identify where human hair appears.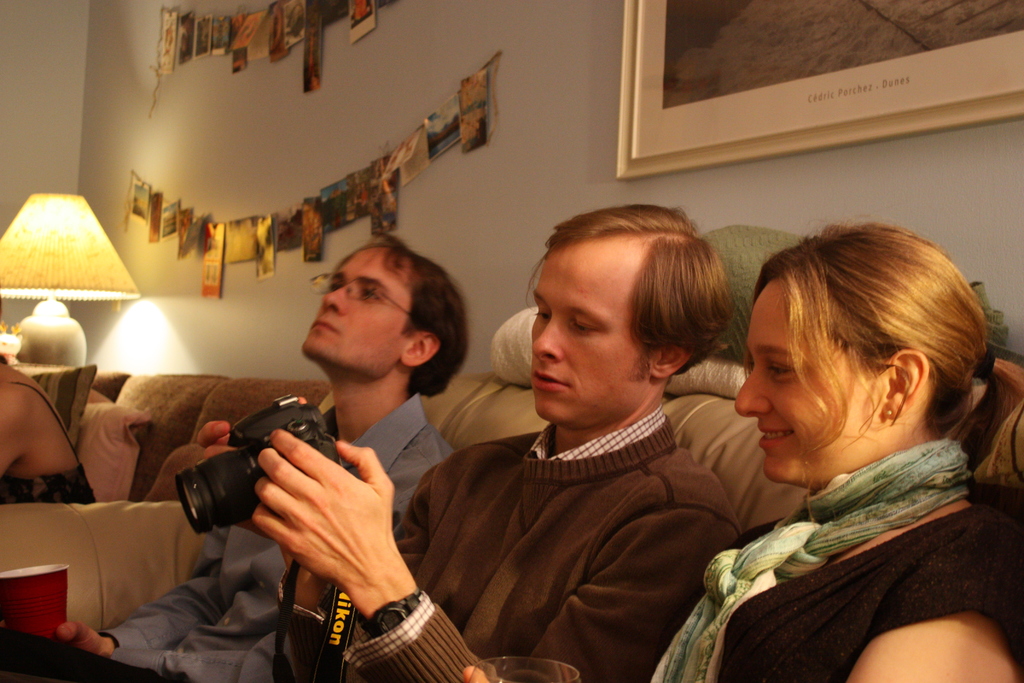
Appears at select_region(739, 228, 975, 482).
